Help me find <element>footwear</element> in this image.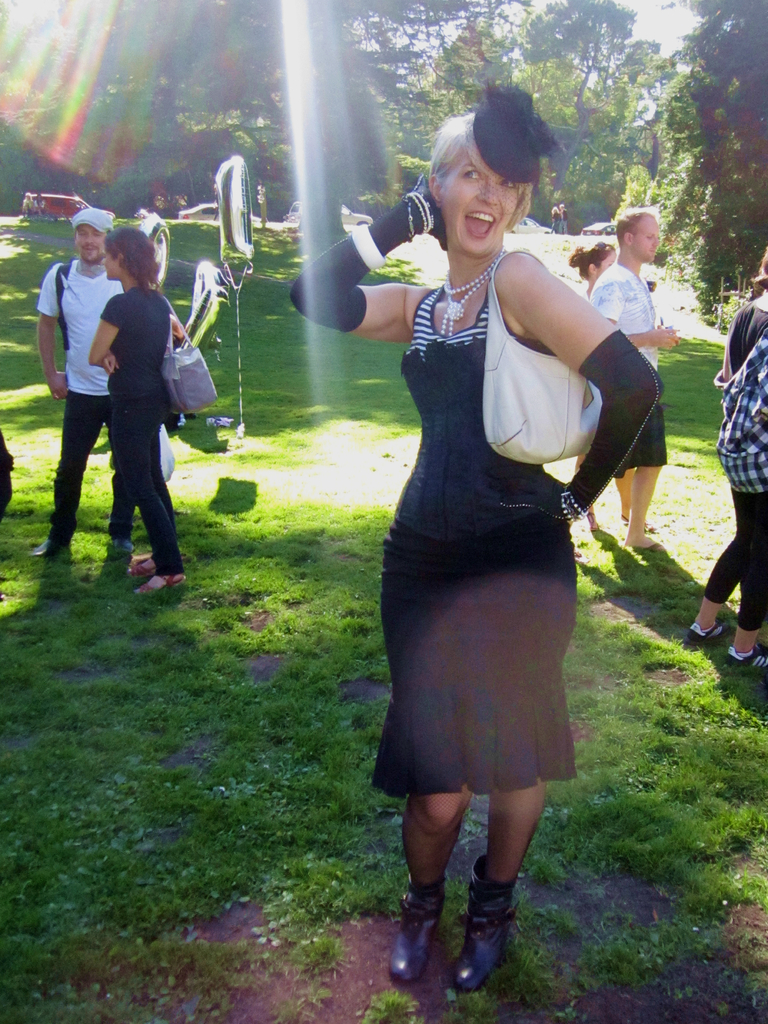
Found it: x1=685 y1=625 x2=735 y2=639.
